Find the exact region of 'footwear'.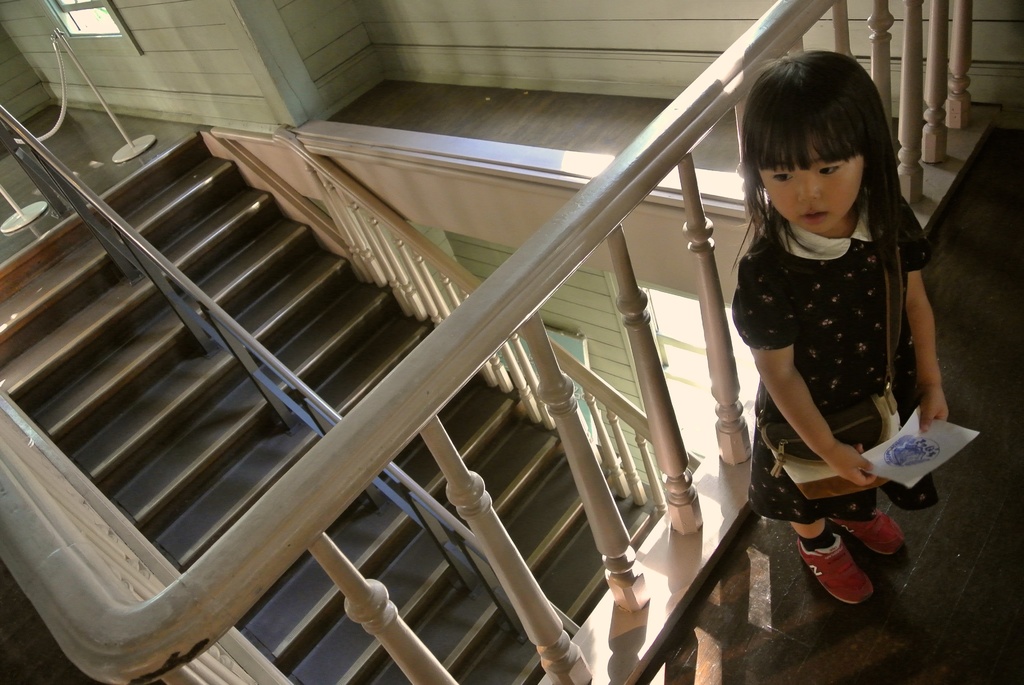
Exact region: detection(833, 503, 900, 560).
